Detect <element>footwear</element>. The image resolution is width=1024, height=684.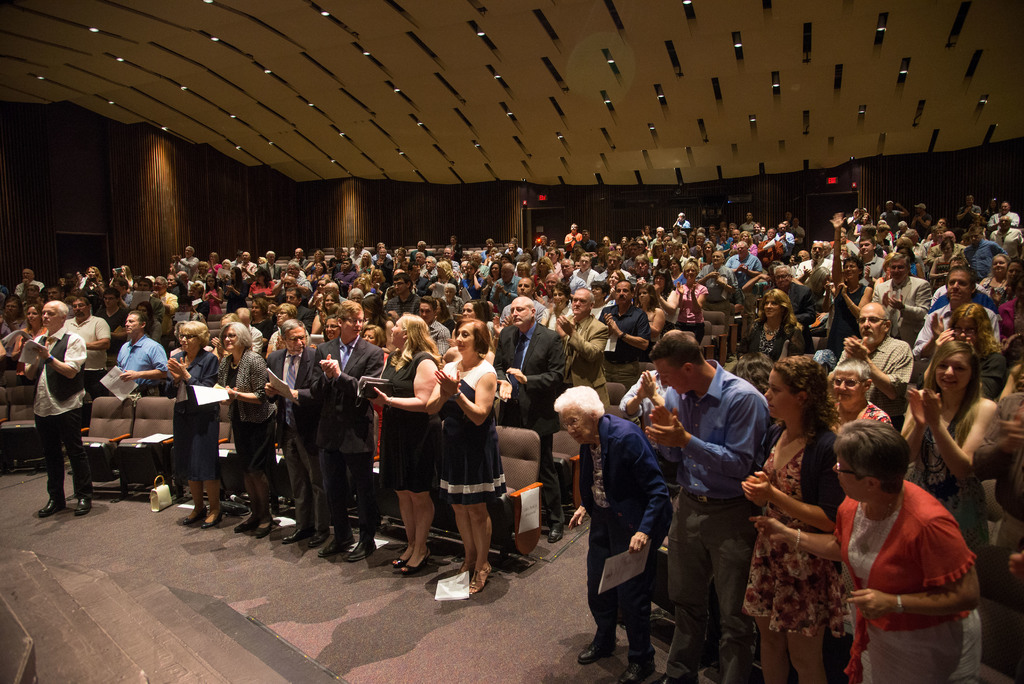
<region>185, 505, 207, 524</region>.
